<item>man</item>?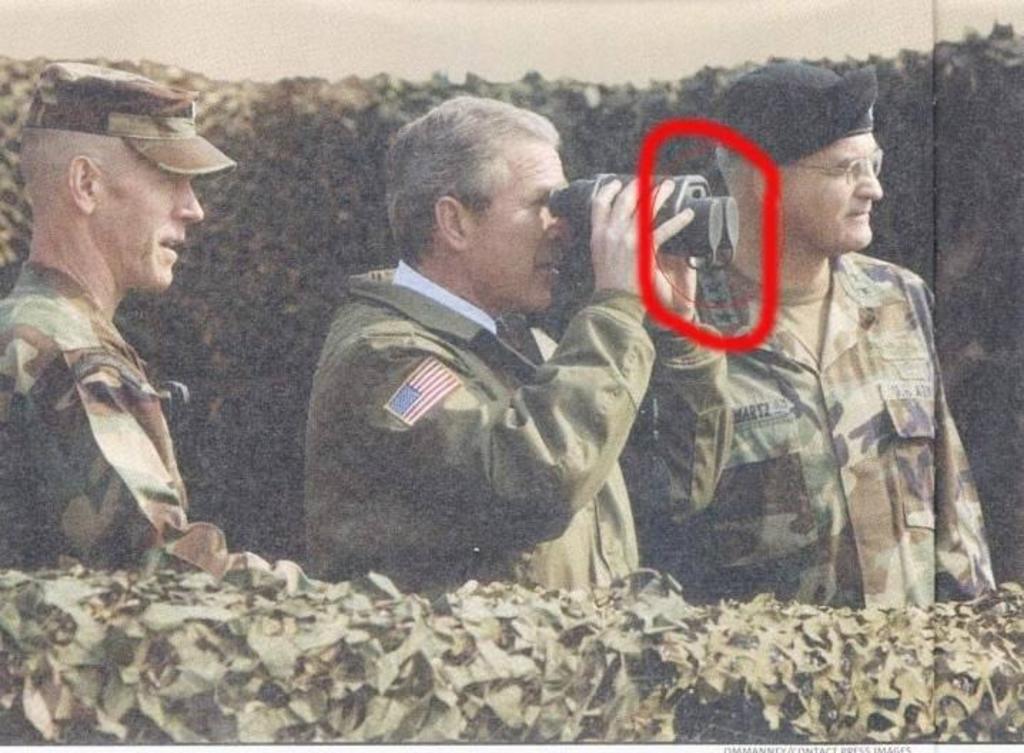
Rect(0, 60, 342, 598)
